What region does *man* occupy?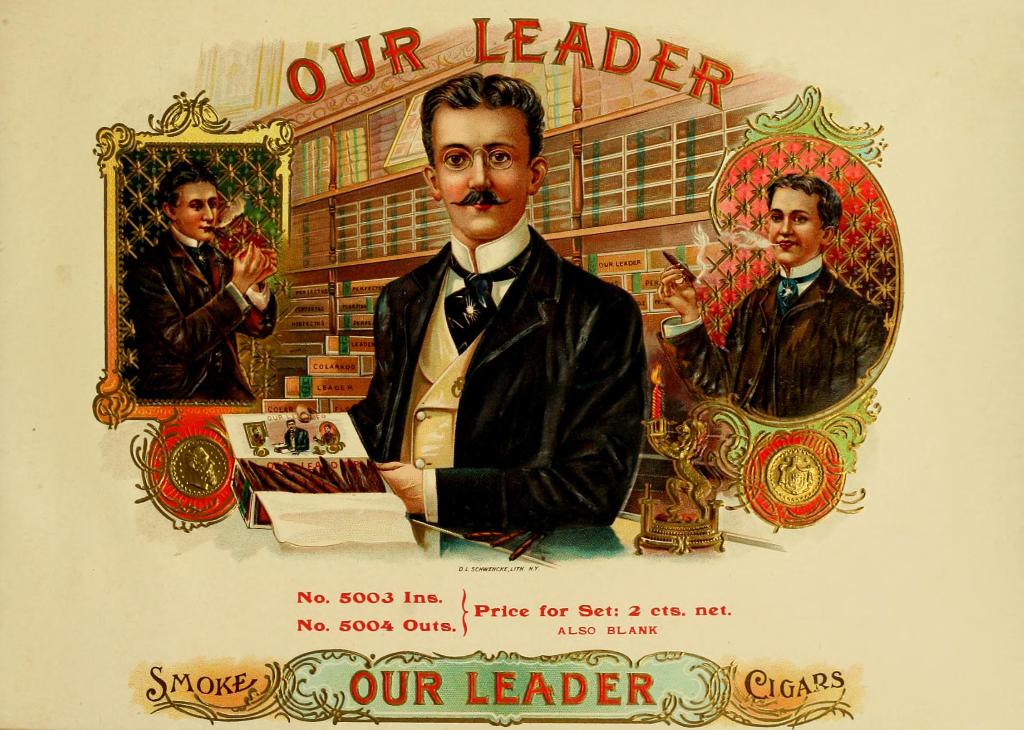
left=116, top=160, right=271, bottom=415.
